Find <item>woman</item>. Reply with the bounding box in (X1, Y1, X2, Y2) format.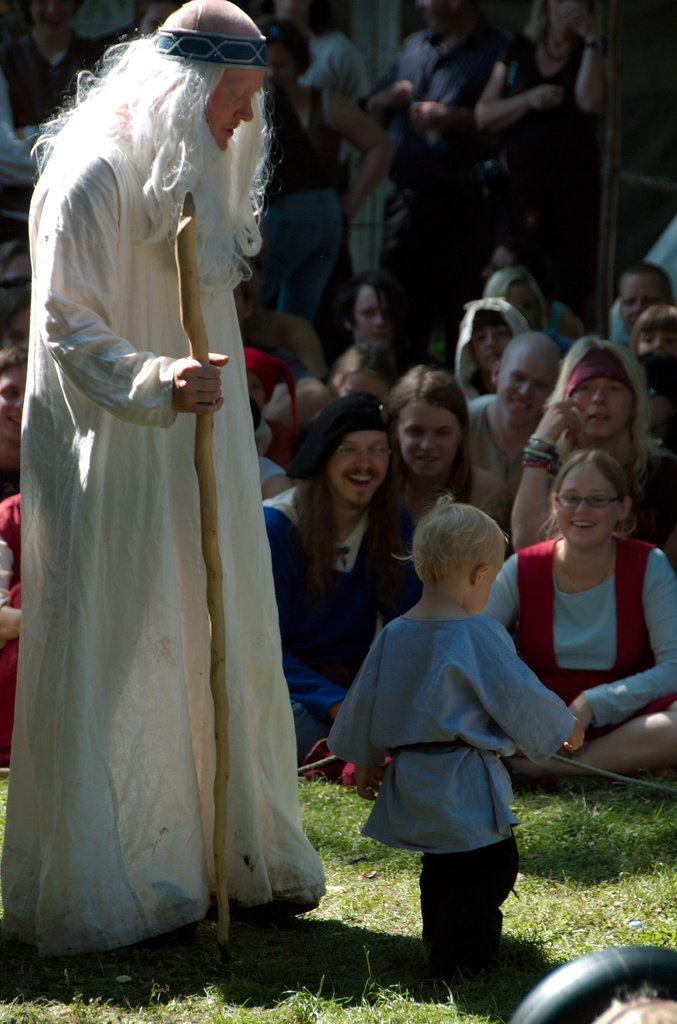
(477, 0, 610, 307).
